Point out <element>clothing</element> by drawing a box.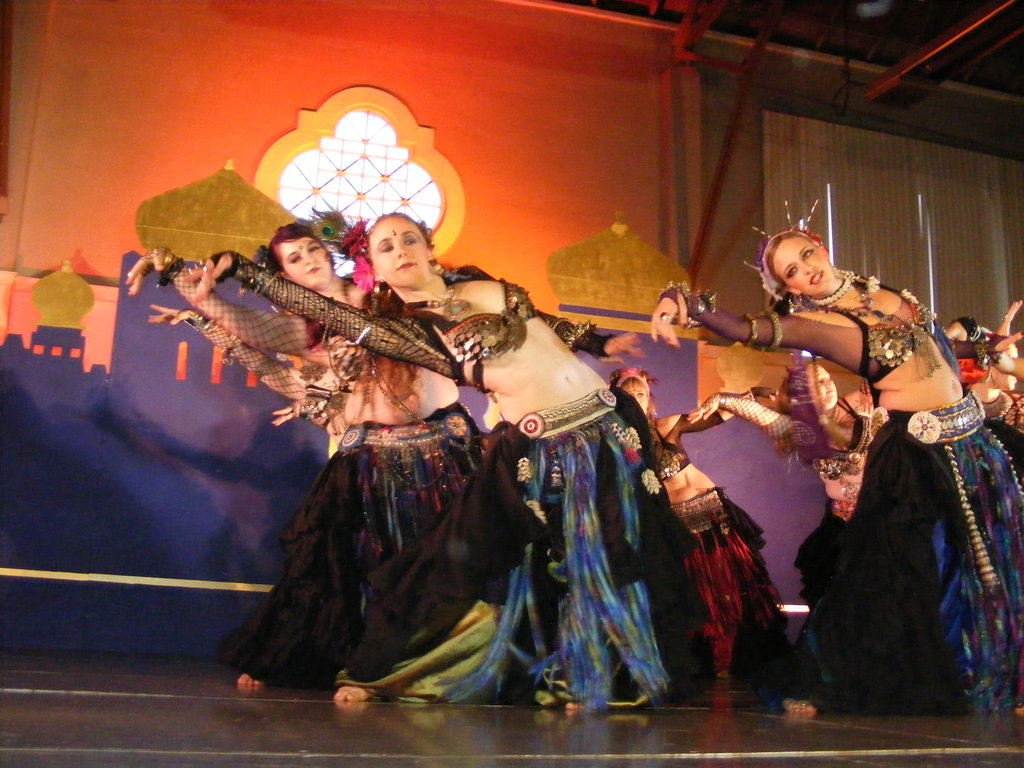
l=221, t=250, r=698, b=701.
